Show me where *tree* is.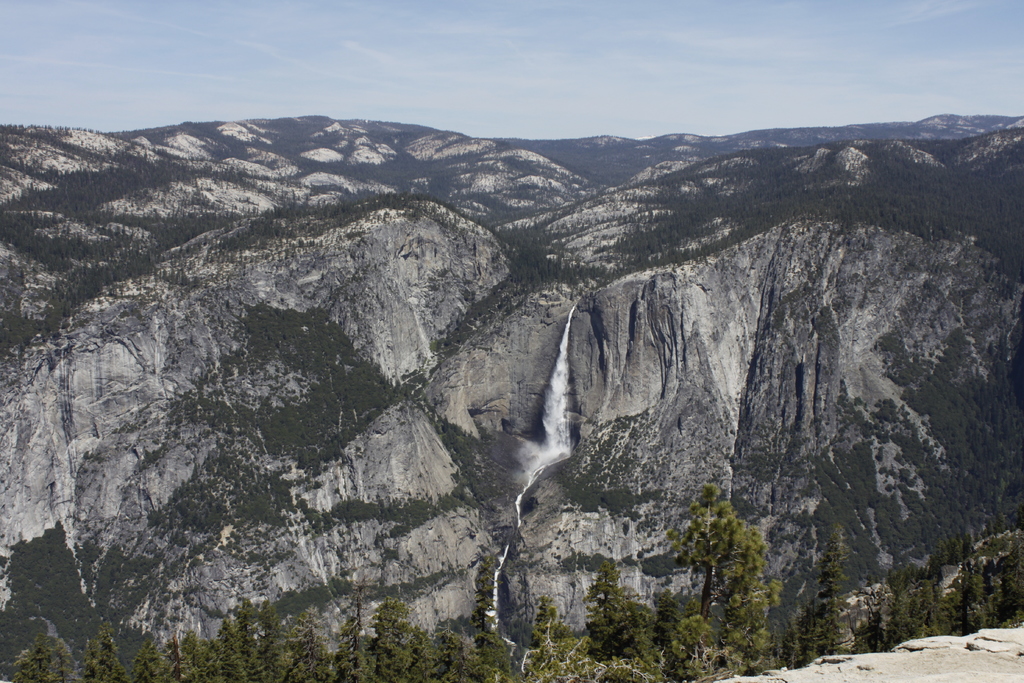
*tree* is at <box>961,574,999,638</box>.
